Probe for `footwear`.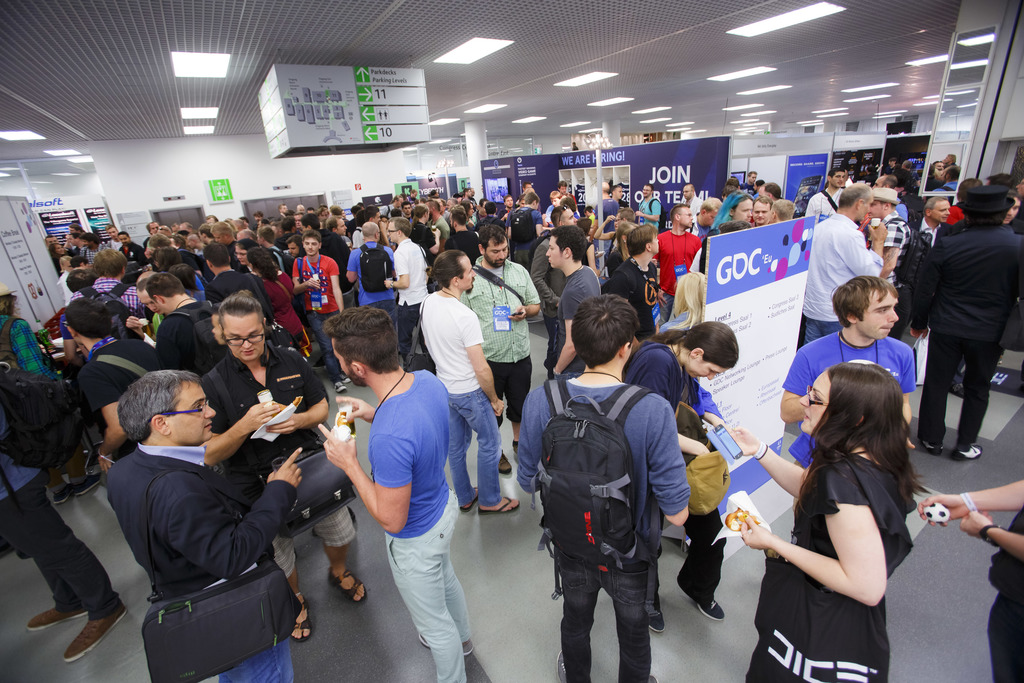
Probe result: {"x1": 647, "y1": 675, "x2": 657, "y2": 682}.
